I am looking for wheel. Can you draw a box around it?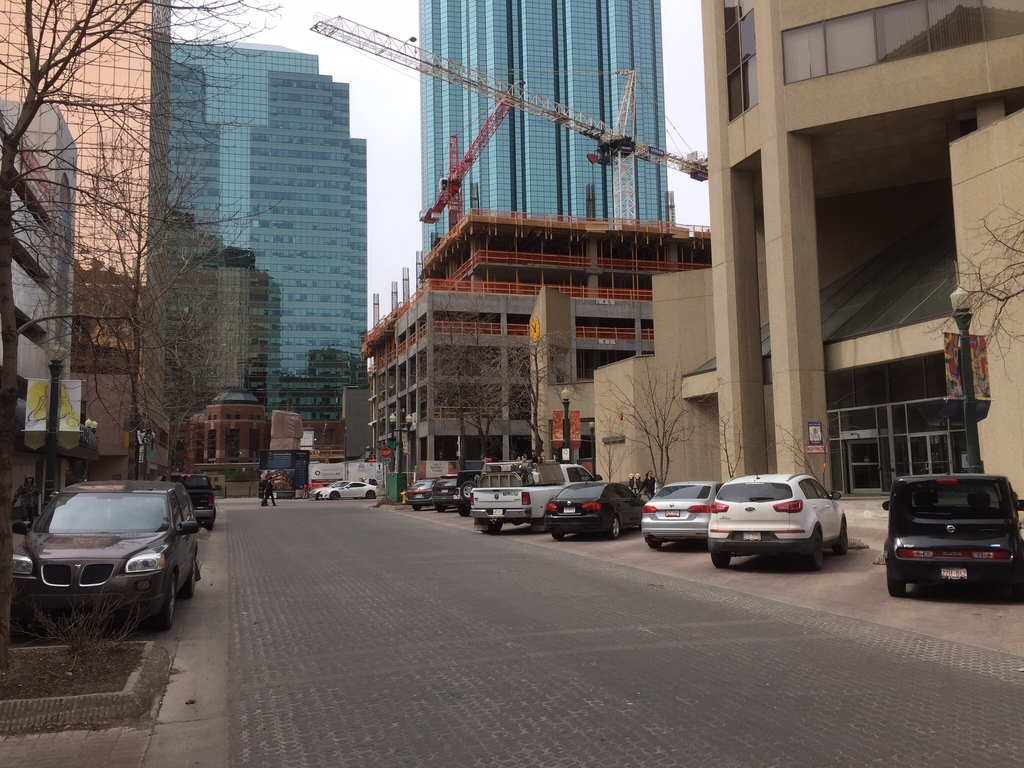
Sure, the bounding box is <box>542,517,549,532</box>.
